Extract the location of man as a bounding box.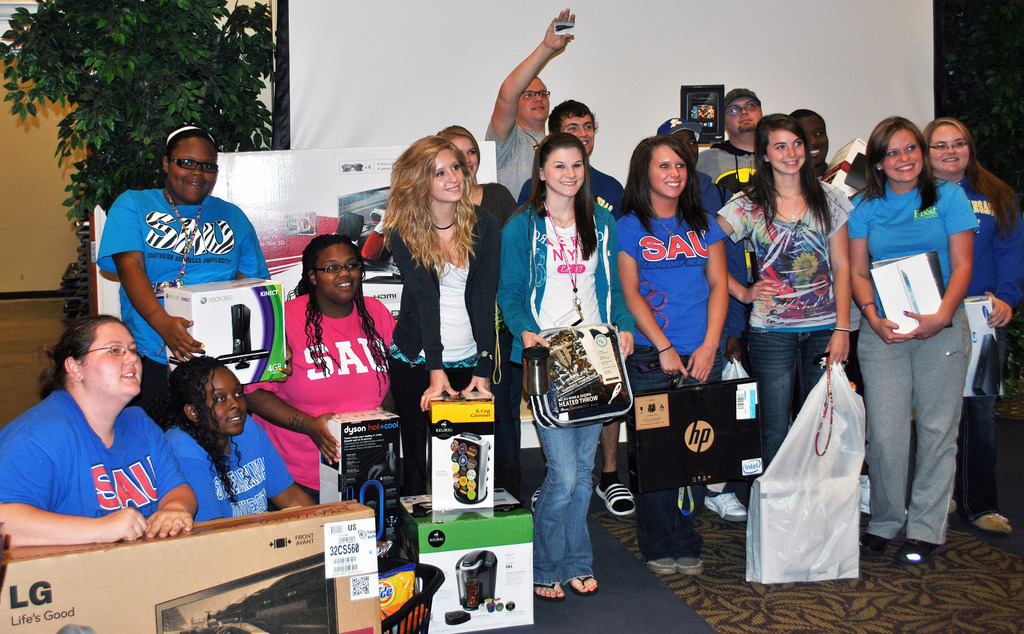
BBox(519, 100, 623, 216).
